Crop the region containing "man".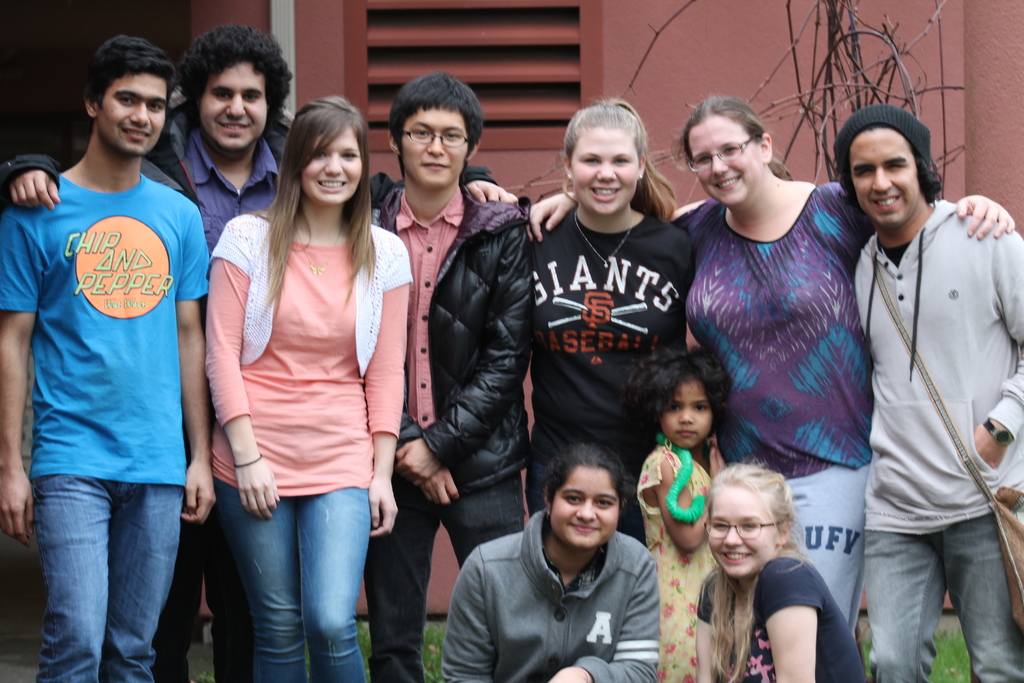
Crop region: 861,107,1023,682.
